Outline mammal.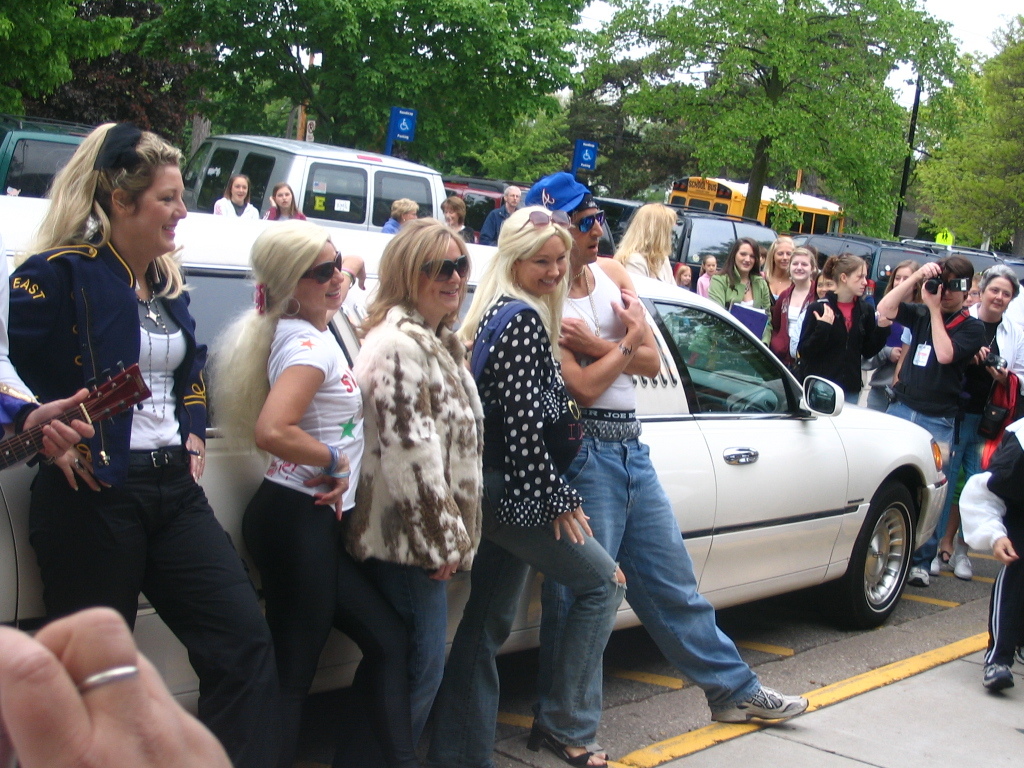
Outline: 344 217 490 767.
